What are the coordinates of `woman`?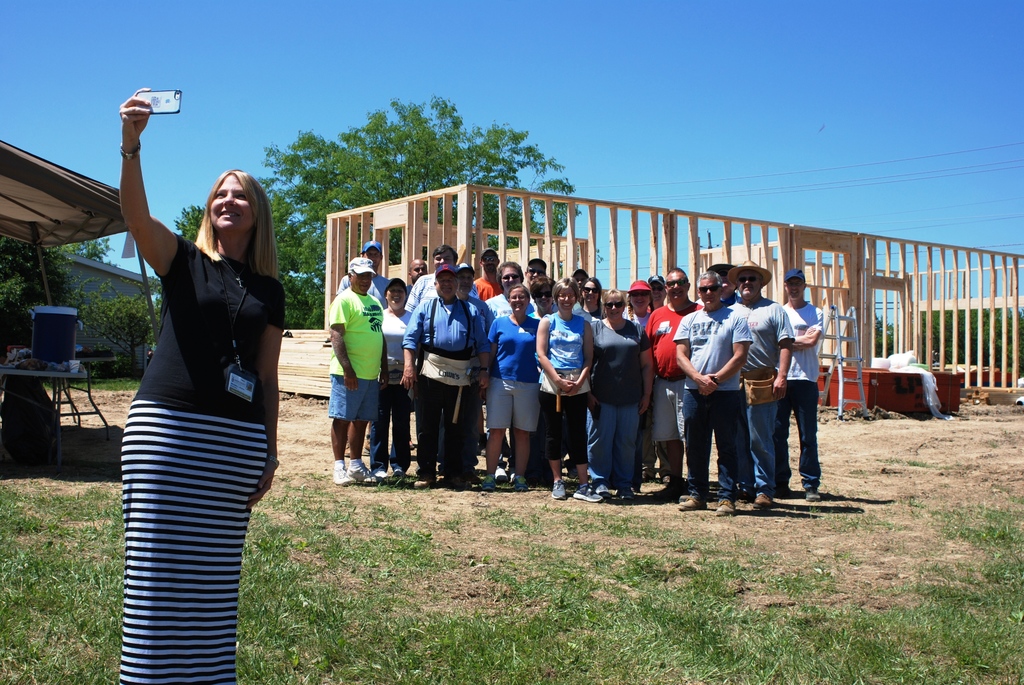
<bbox>376, 276, 425, 482</bbox>.
